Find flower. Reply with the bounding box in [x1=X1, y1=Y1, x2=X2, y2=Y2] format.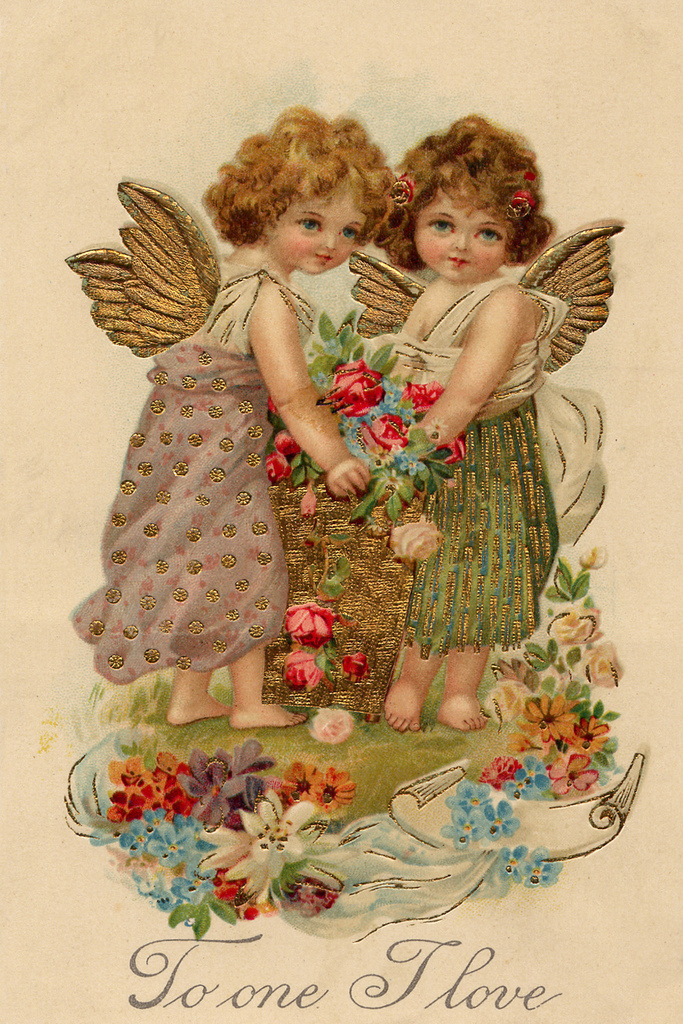
[x1=449, y1=778, x2=488, y2=810].
